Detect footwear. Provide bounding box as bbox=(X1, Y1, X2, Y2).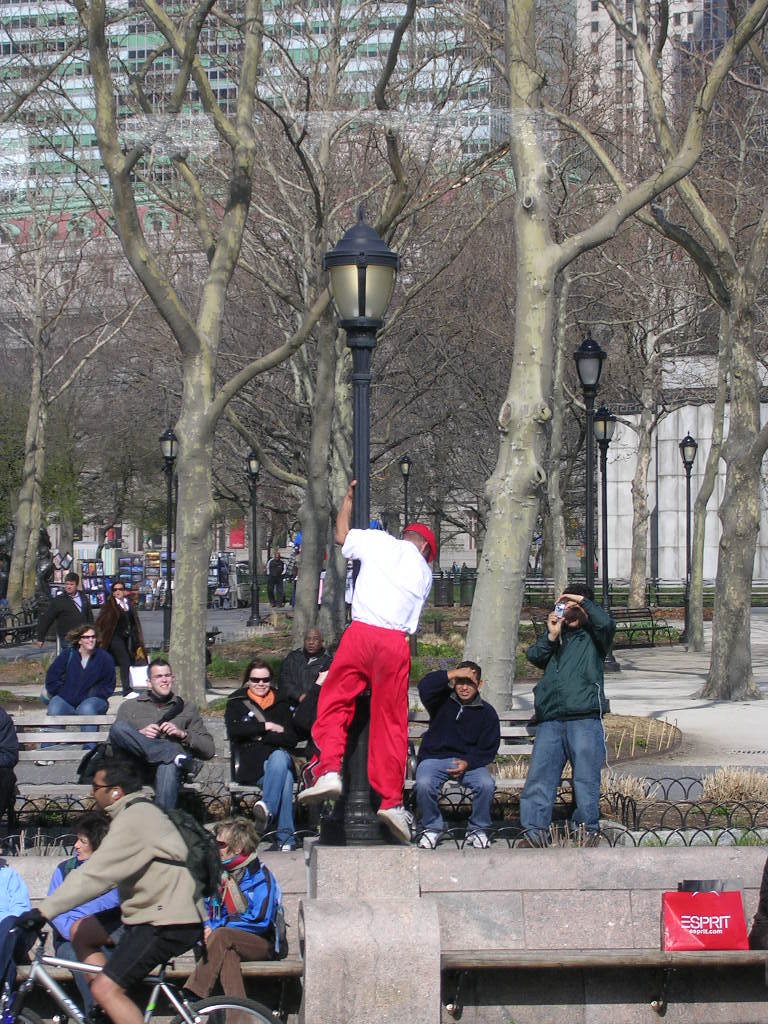
bbox=(520, 837, 552, 851).
